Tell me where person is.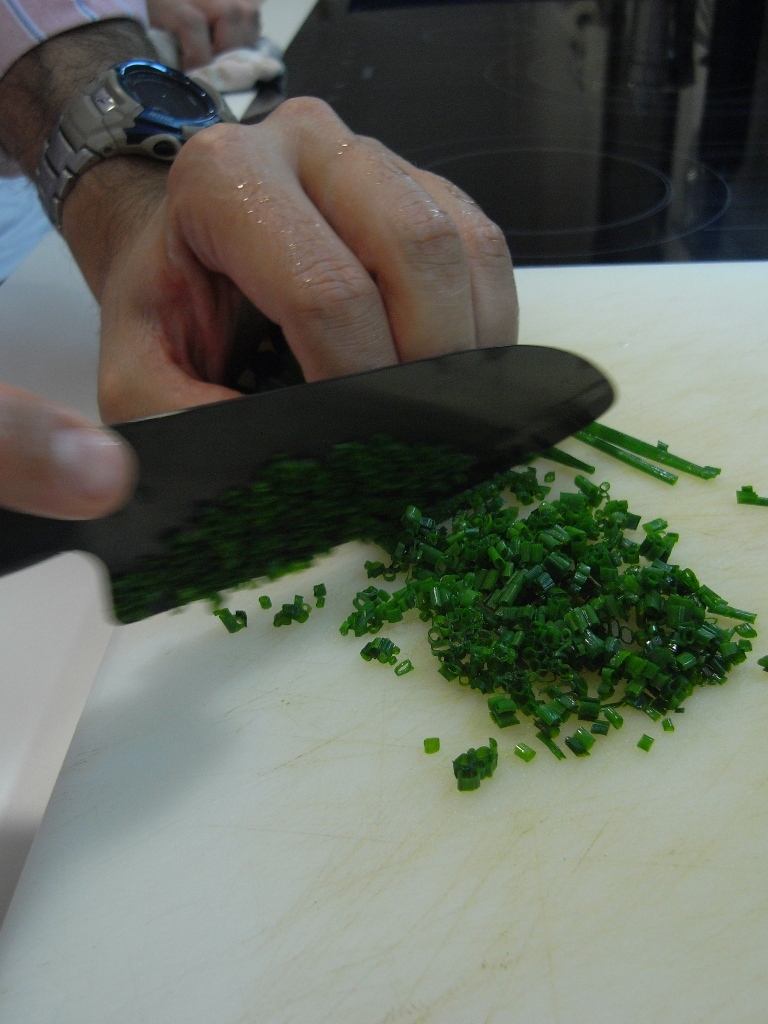
person is at 0,0,523,561.
